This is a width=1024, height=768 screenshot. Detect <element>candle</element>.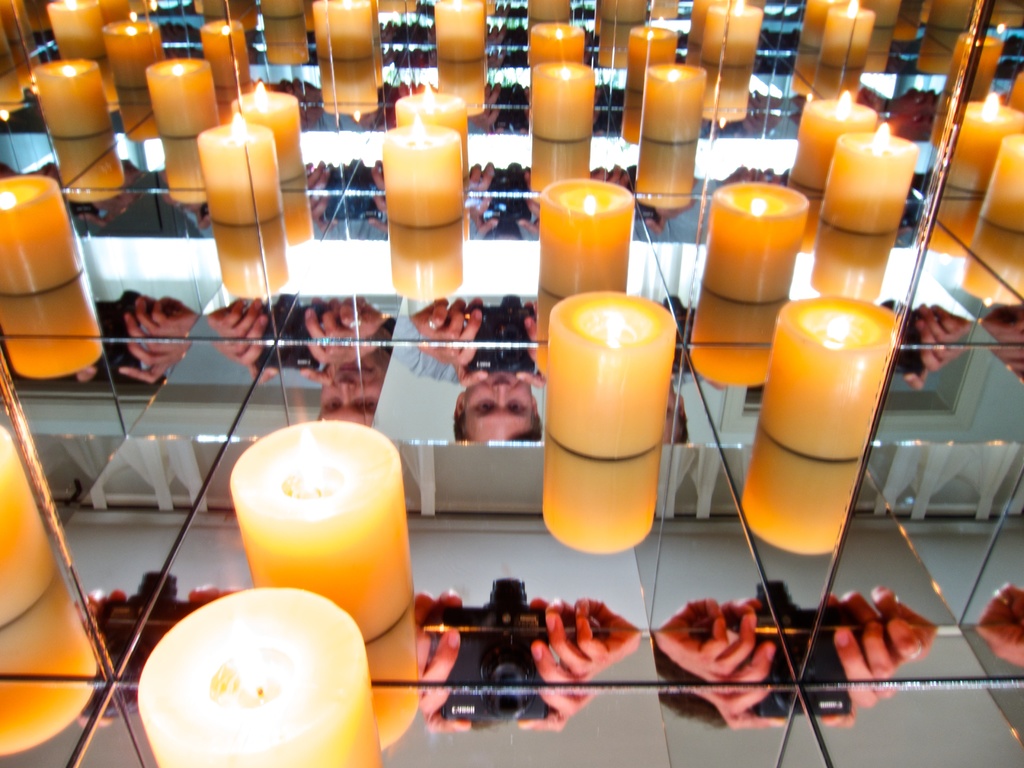
detection(818, 0, 875, 70).
